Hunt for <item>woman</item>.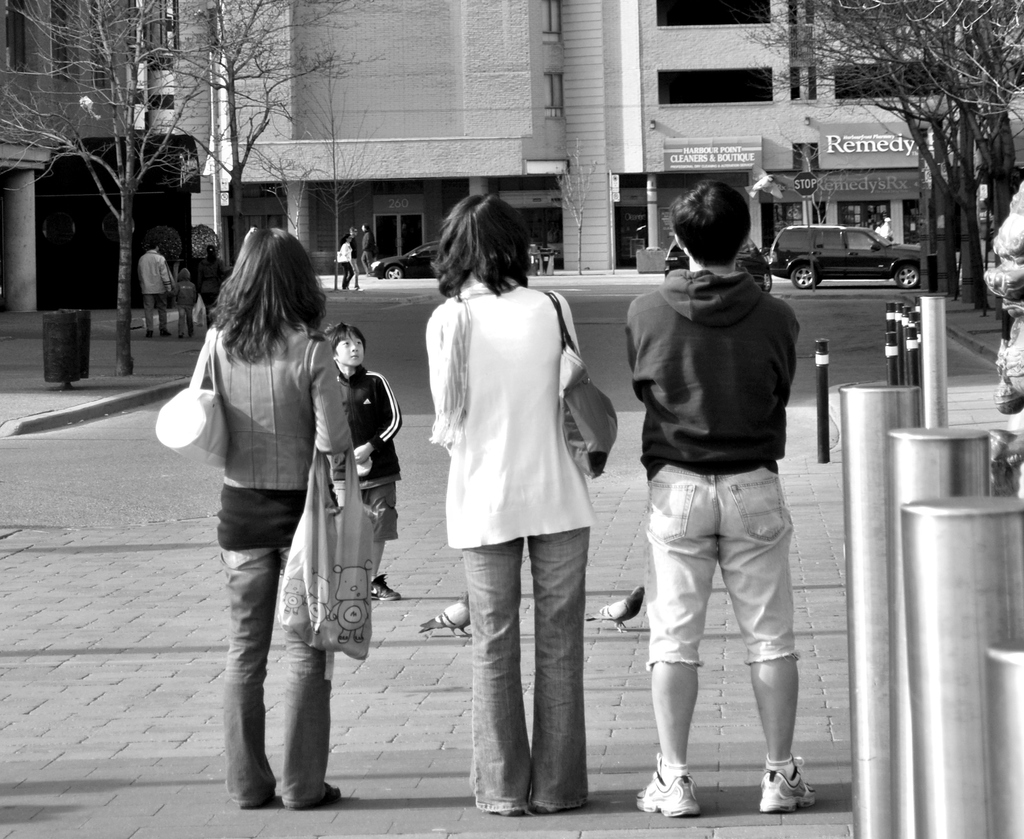
Hunted down at 175, 233, 371, 810.
